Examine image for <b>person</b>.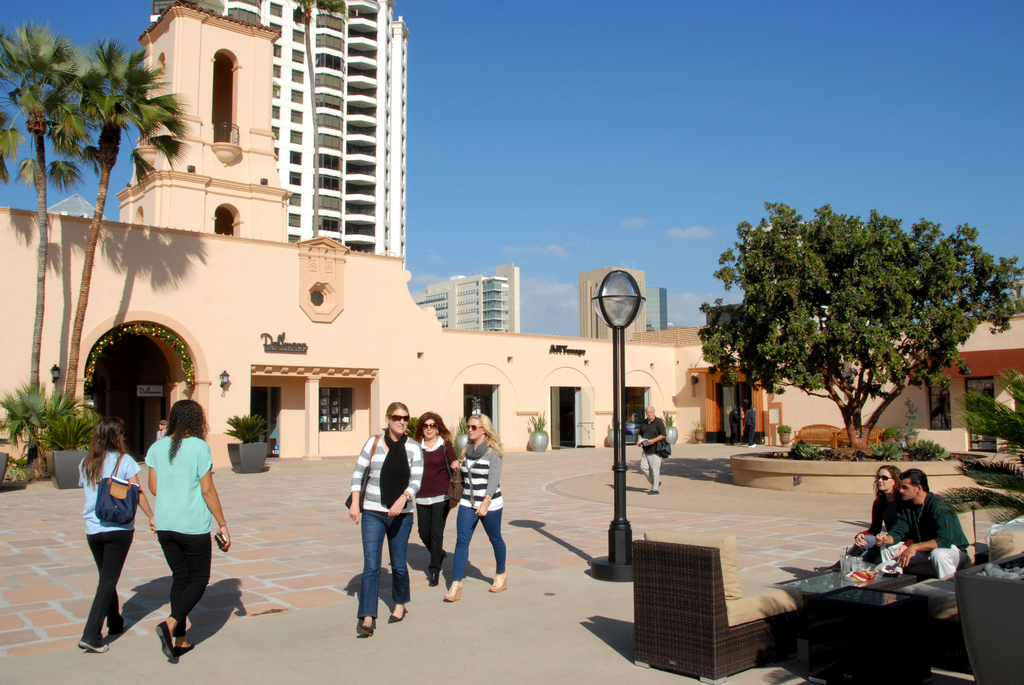
Examination result: {"x1": 417, "y1": 413, "x2": 450, "y2": 594}.
